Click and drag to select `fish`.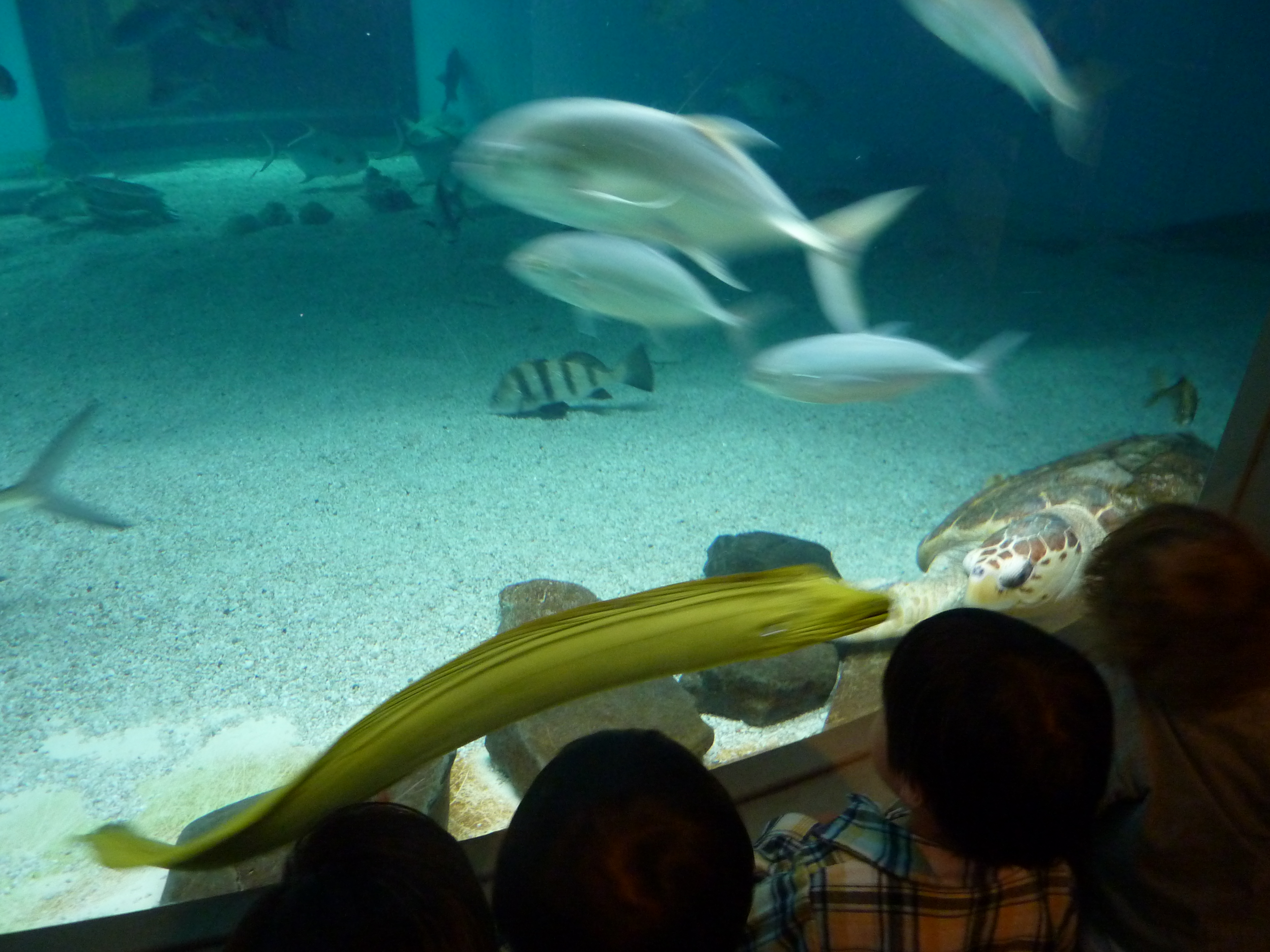
Selection: detection(170, 116, 228, 146).
